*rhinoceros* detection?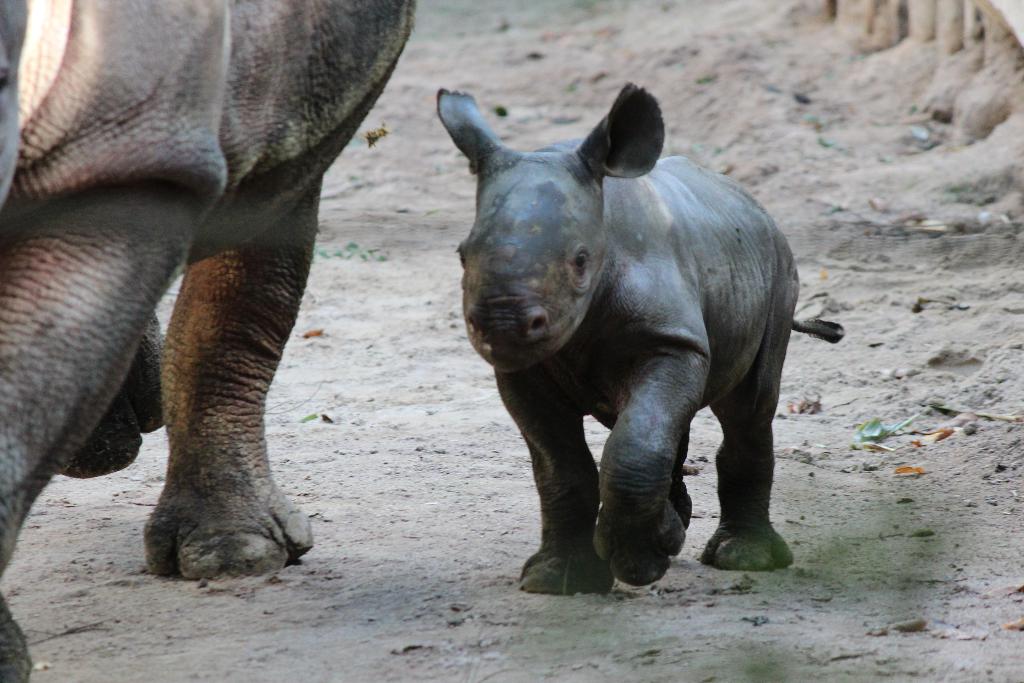
left=0, top=0, right=414, bottom=682
